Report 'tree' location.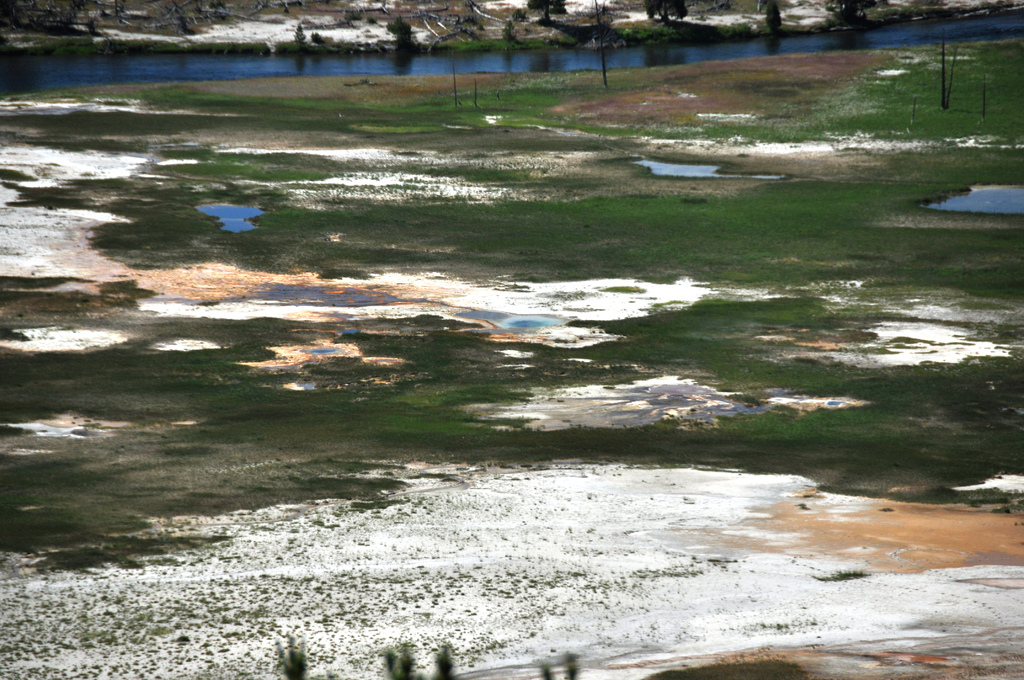
Report: rect(923, 8, 954, 124).
